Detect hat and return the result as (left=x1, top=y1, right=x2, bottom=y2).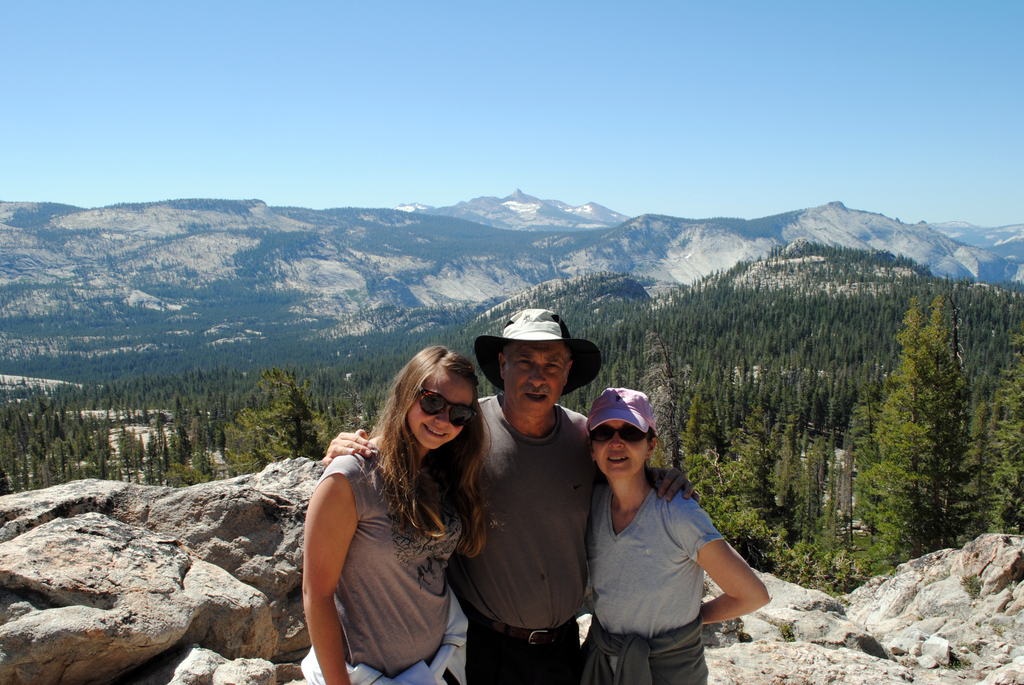
(left=587, top=387, right=651, bottom=436).
